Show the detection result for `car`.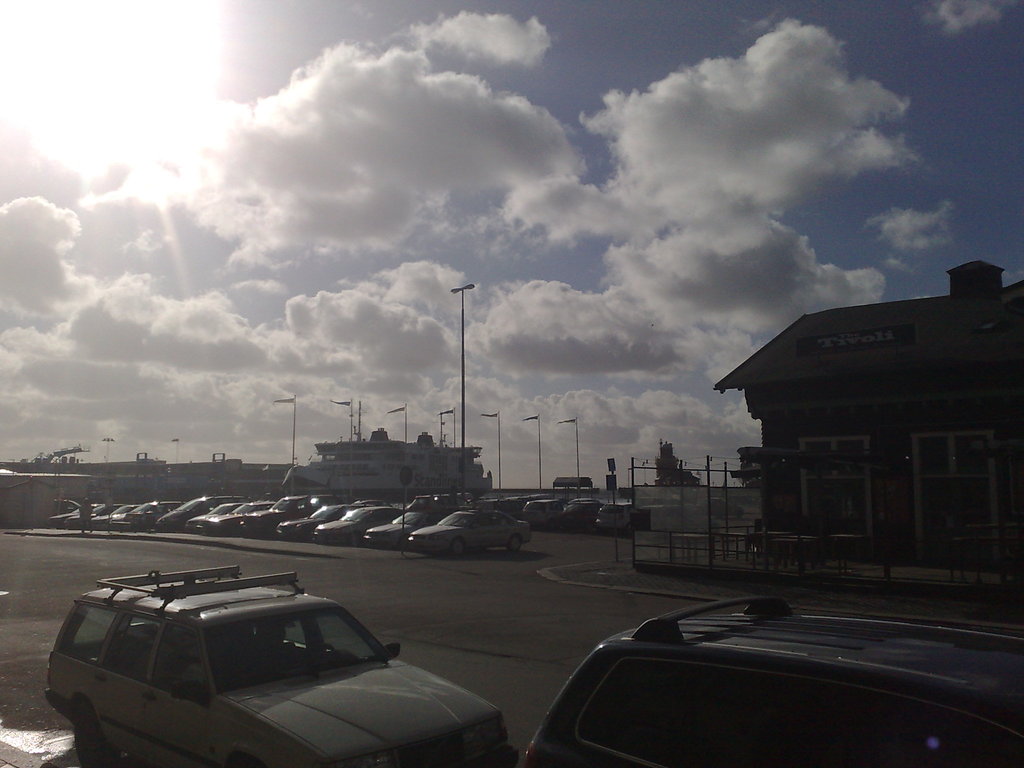
BBox(35, 559, 550, 765).
